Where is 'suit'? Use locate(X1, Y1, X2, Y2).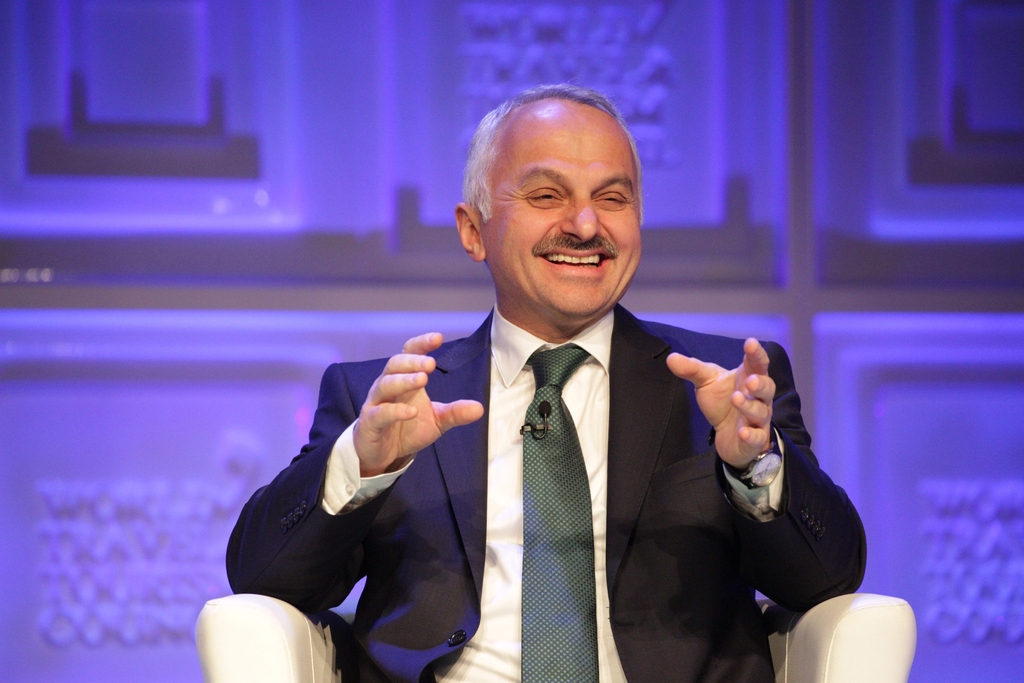
locate(260, 184, 822, 675).
